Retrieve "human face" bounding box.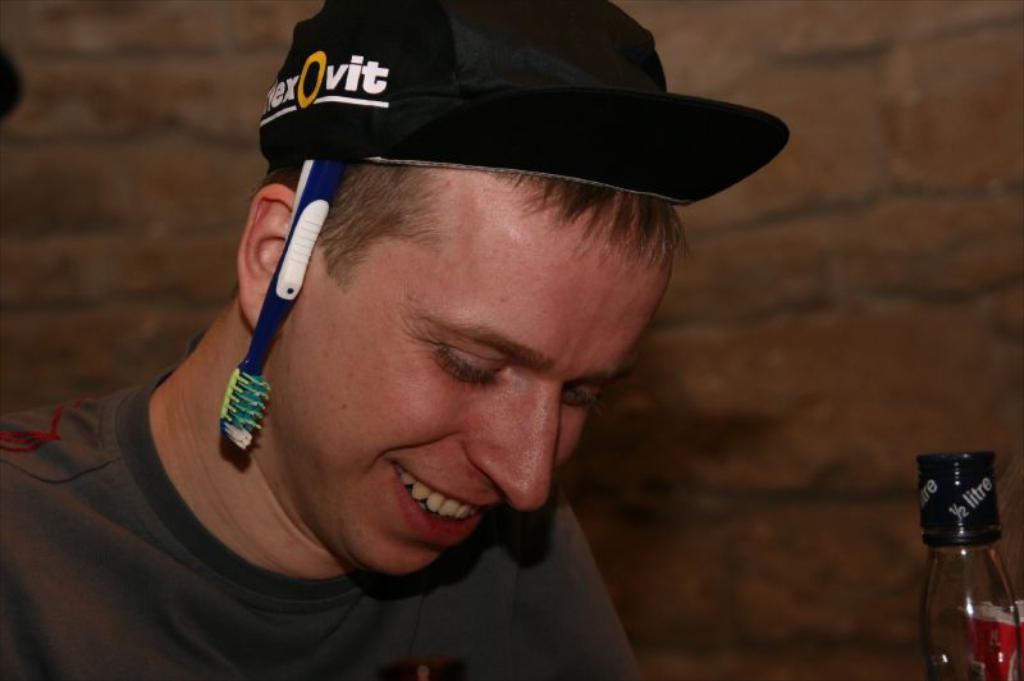
Bounding box: x1=266, y1=169, x2=678, y2=582.
